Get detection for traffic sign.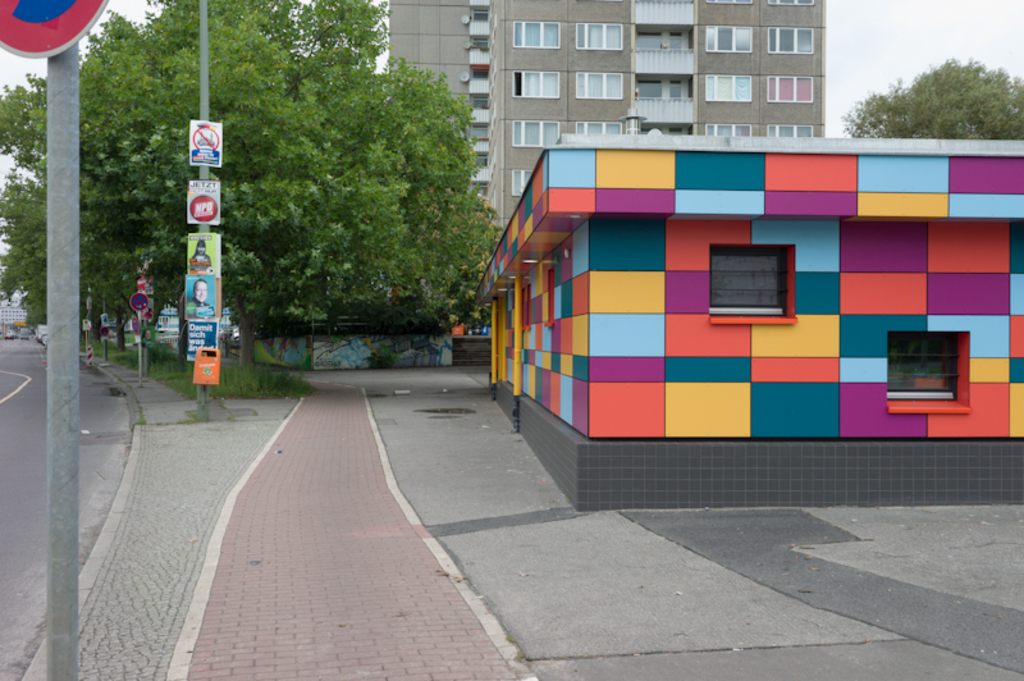
Detection: <box>186,119,221,166</box>.
